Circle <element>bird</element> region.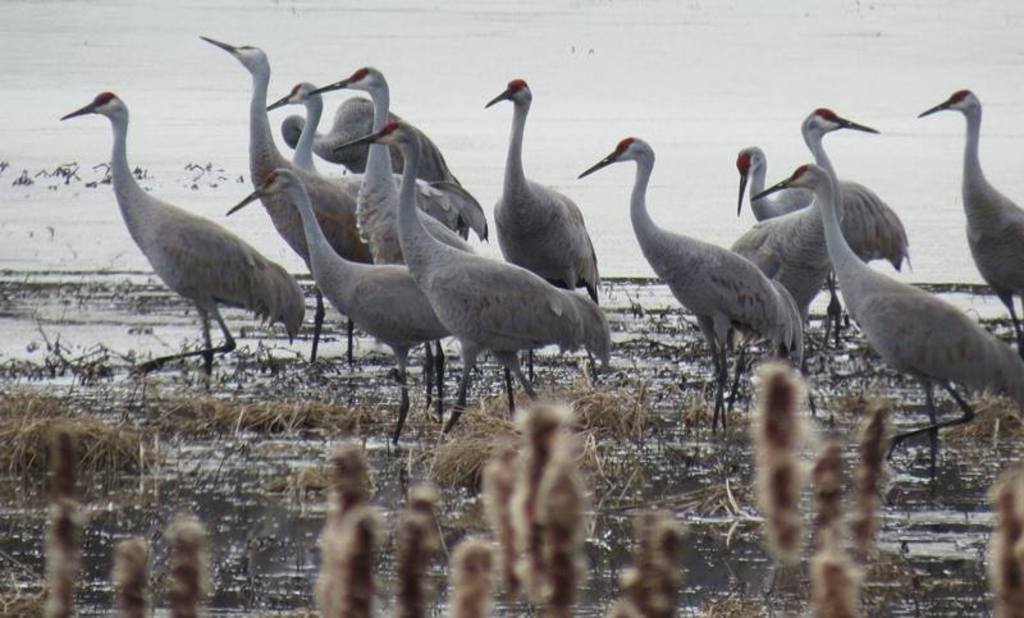
Region: [x1=730, y1=100, x2=884, y2=321].
